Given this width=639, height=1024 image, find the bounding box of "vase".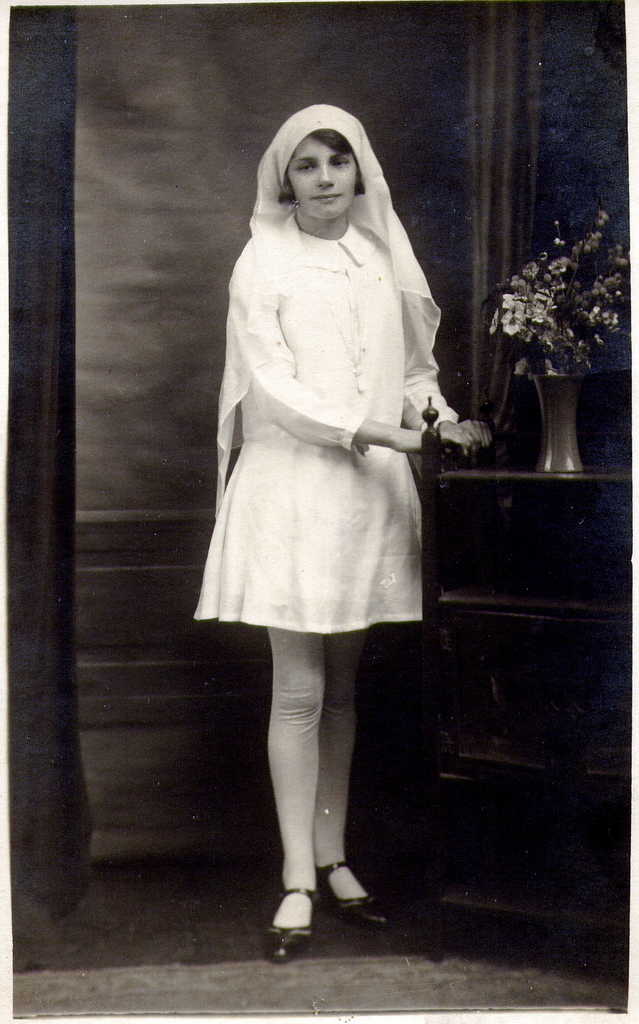
532/371/588/472.
